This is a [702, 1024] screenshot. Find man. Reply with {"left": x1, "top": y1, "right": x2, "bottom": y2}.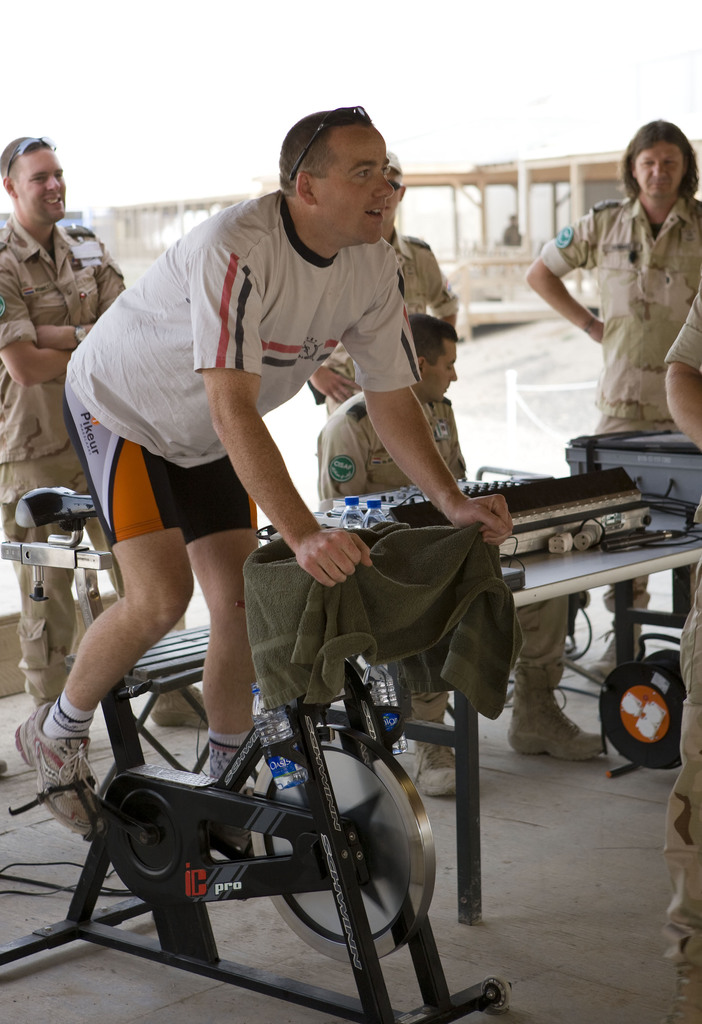
{"left": 0, "top": 134, "right": 208, "bottom": 734}.
